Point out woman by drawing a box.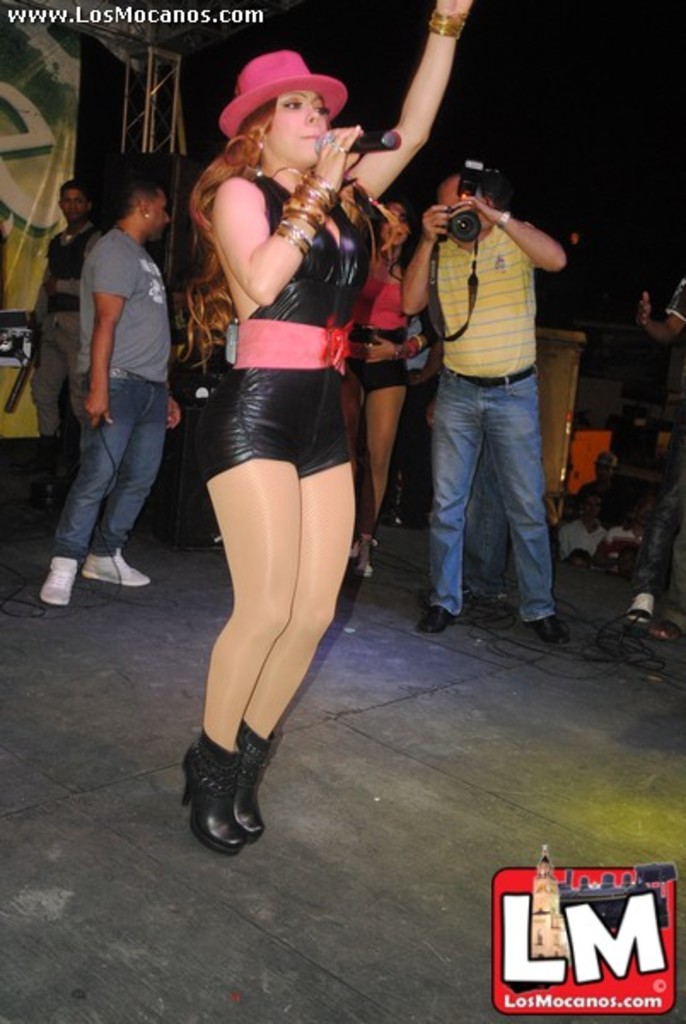
box(341, 191, 442, 579).
